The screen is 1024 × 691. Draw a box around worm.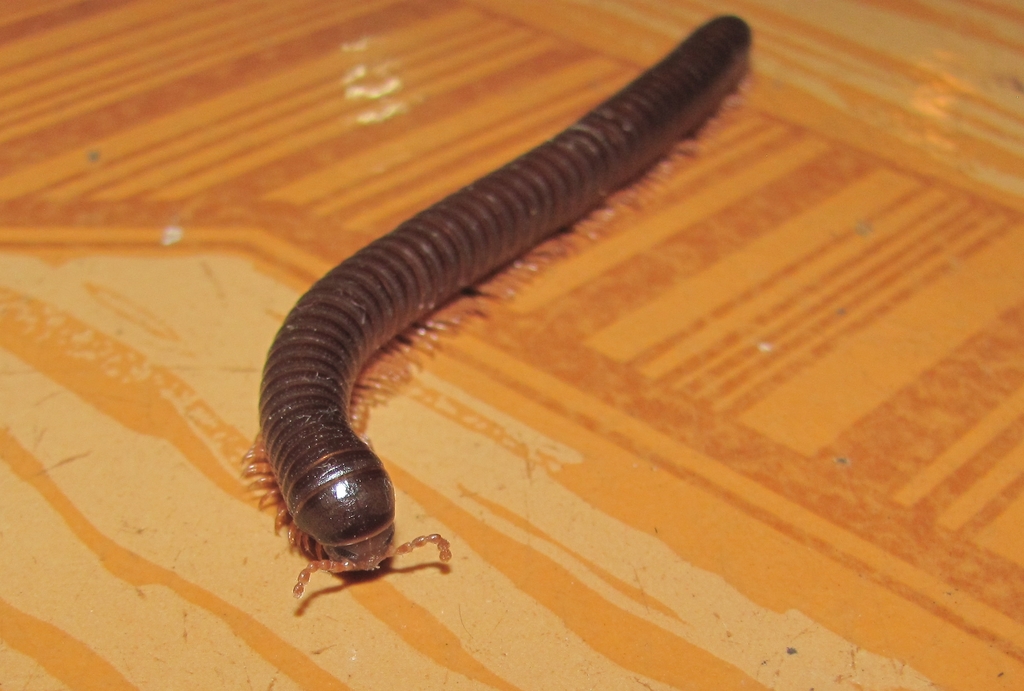
{"left": 231, "top": 12, "right": 763, "bottom": 604}.
